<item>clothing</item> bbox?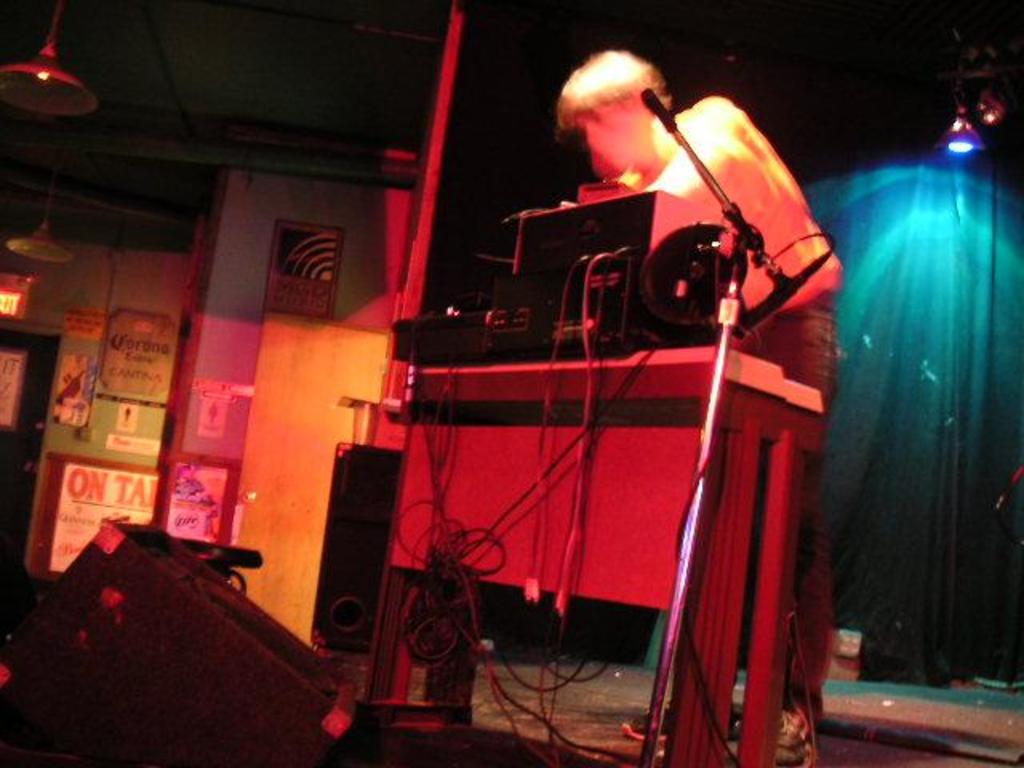
<bbox>630, 130, 850, 757</bbox>
